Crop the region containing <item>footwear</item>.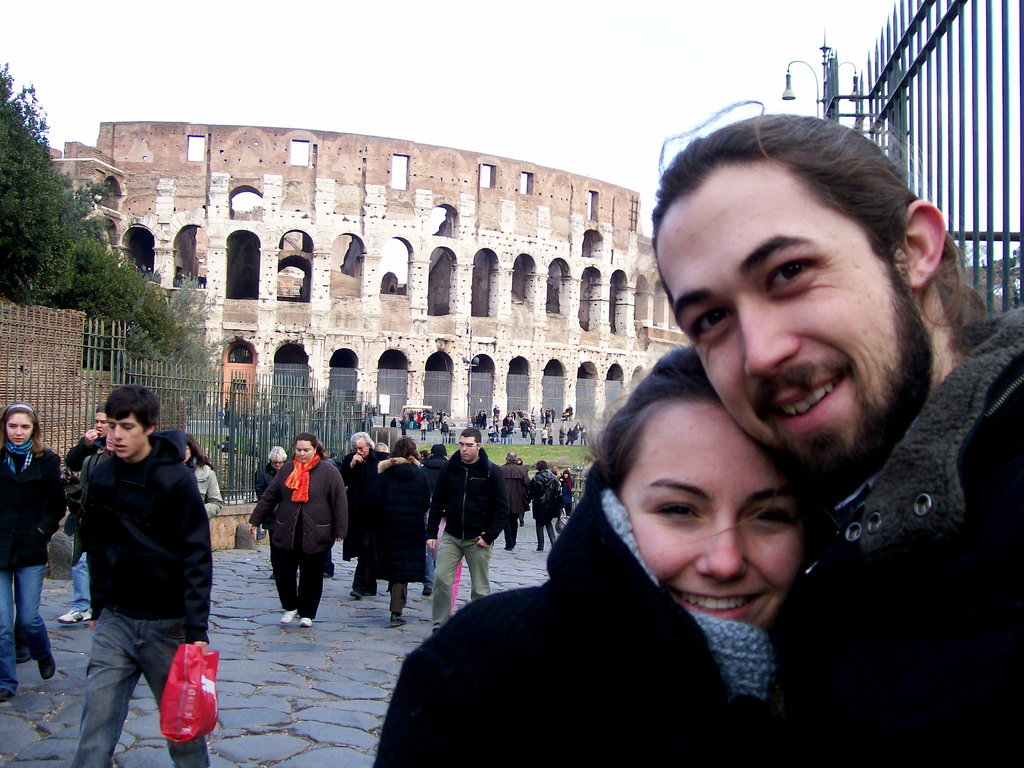
Crop region: bbox=[299, 618, 313, 628].
